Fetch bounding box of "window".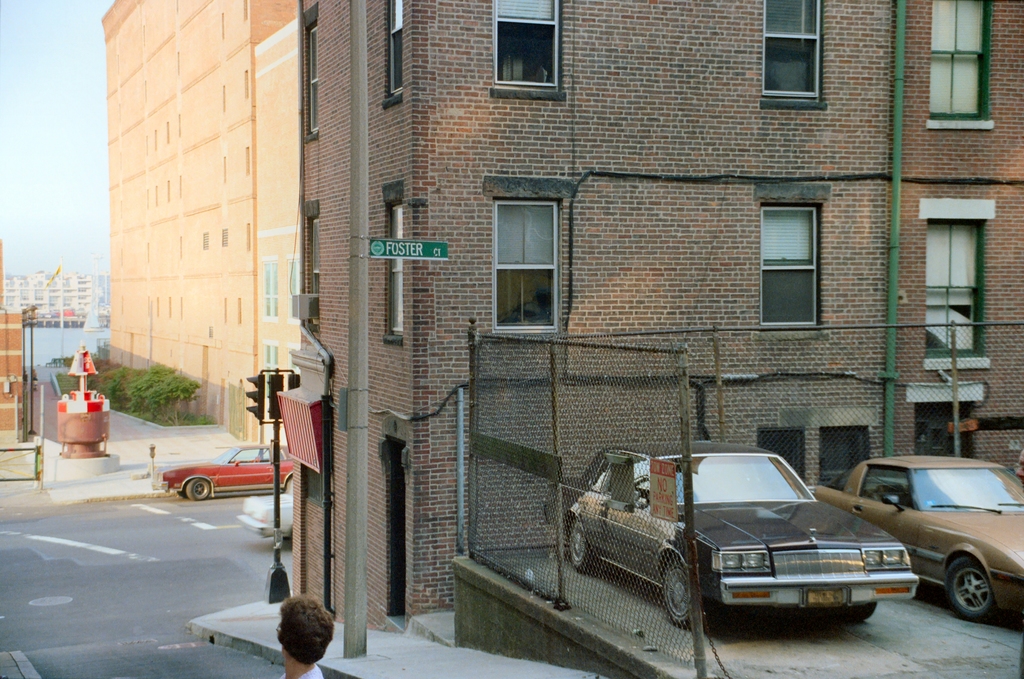
Bbox: box(909, 402, 977, 457).
